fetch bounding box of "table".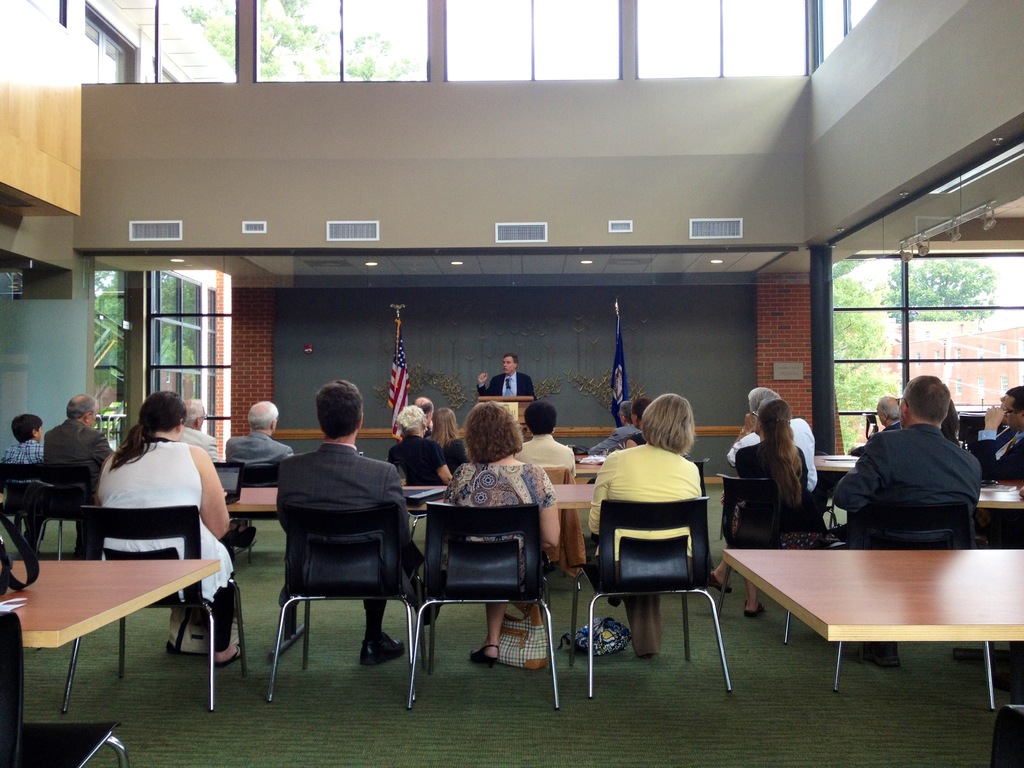
Bbox: bbox=(719, 547, 1023, 643).
